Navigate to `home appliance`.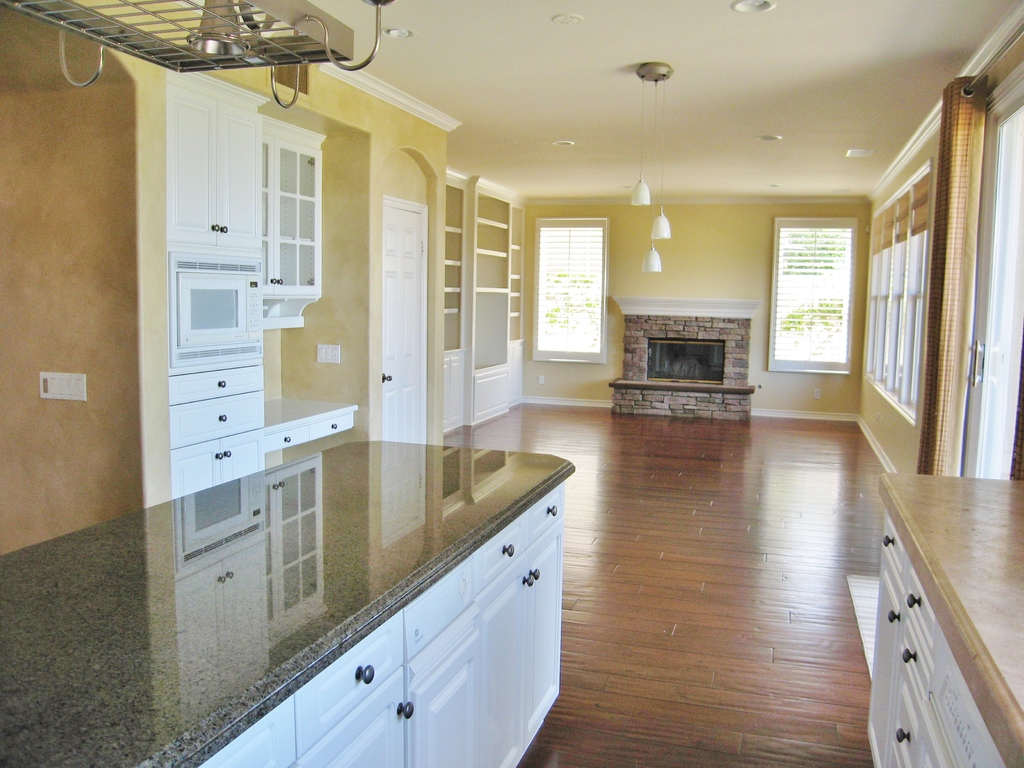
Navigation target: [x1=174, y1=271, x2=264, y2=349].
